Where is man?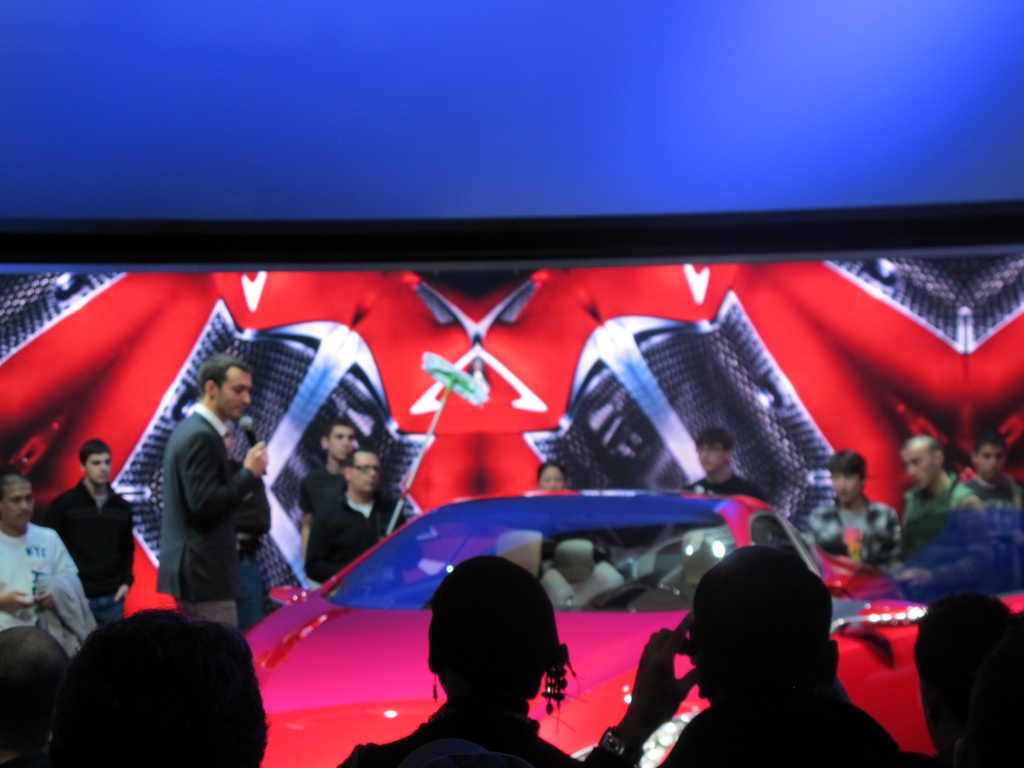
(x1=132, y1=367, x2=269, y2=646).
